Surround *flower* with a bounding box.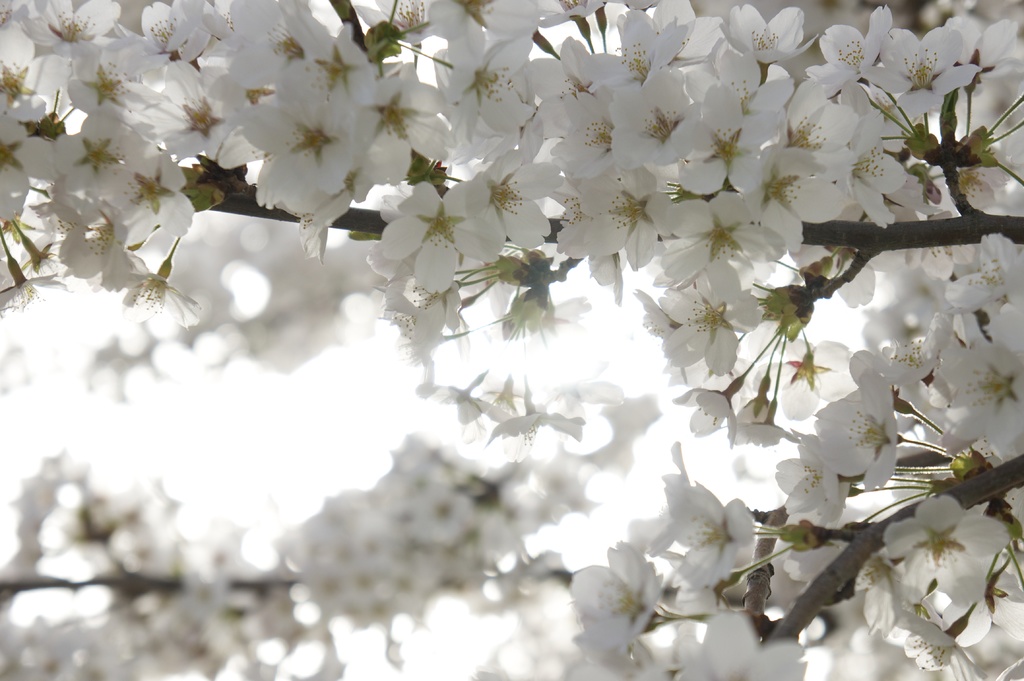
detection(774, 84, 856, 177).
